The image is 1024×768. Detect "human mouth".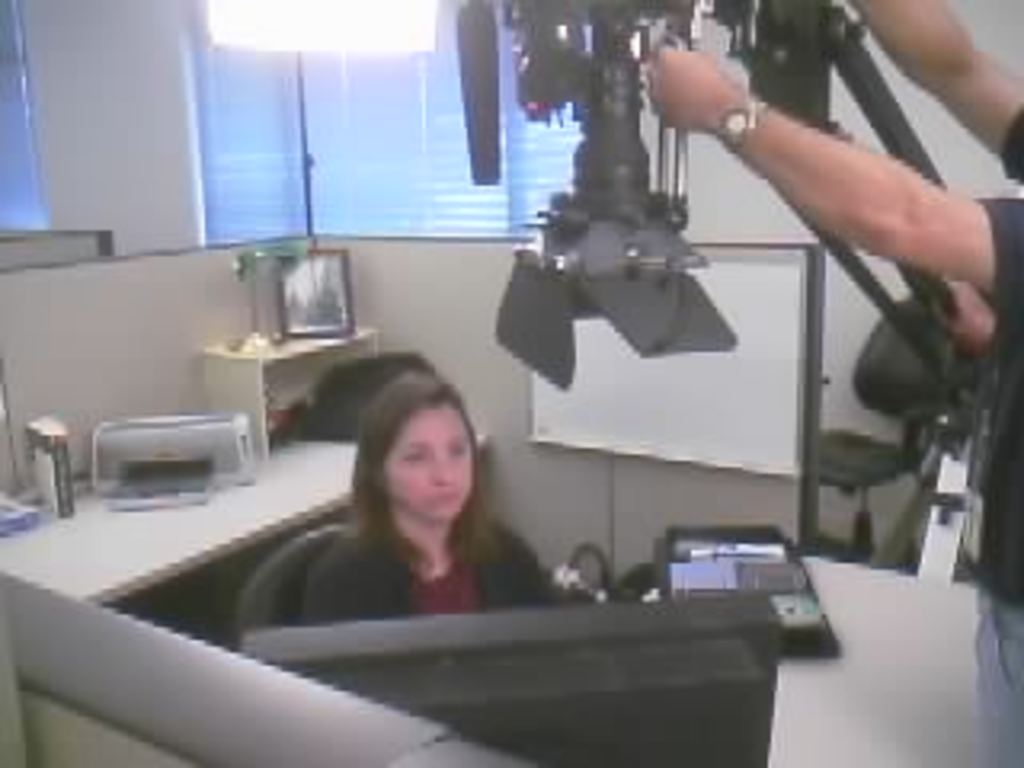
Detection: crop(432, 490, 470, 515).
